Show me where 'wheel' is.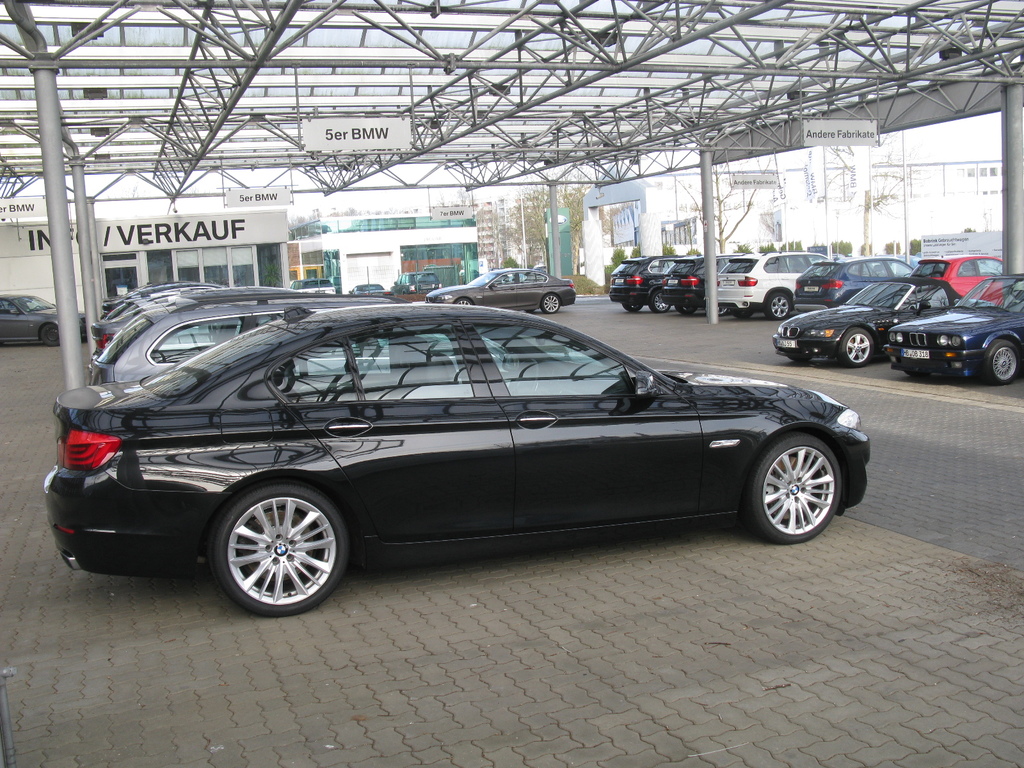
'wheel' is at bbox=[620, 303, 643, 314].
